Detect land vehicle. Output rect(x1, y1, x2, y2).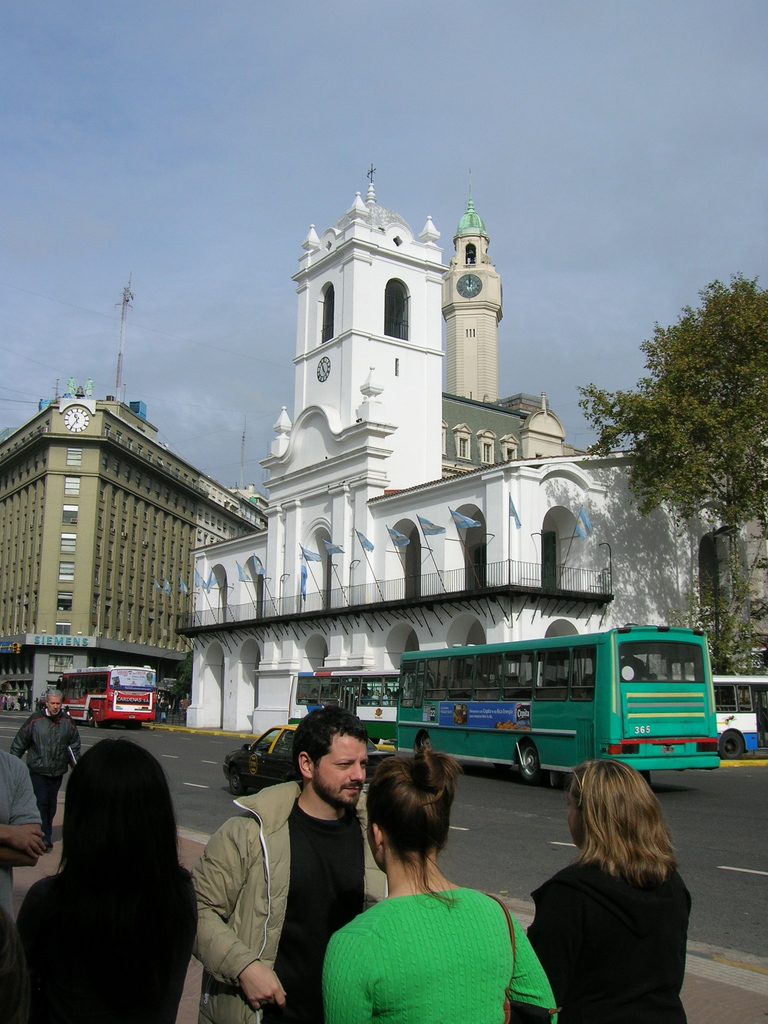
rect(230, 729, 310, 788).
